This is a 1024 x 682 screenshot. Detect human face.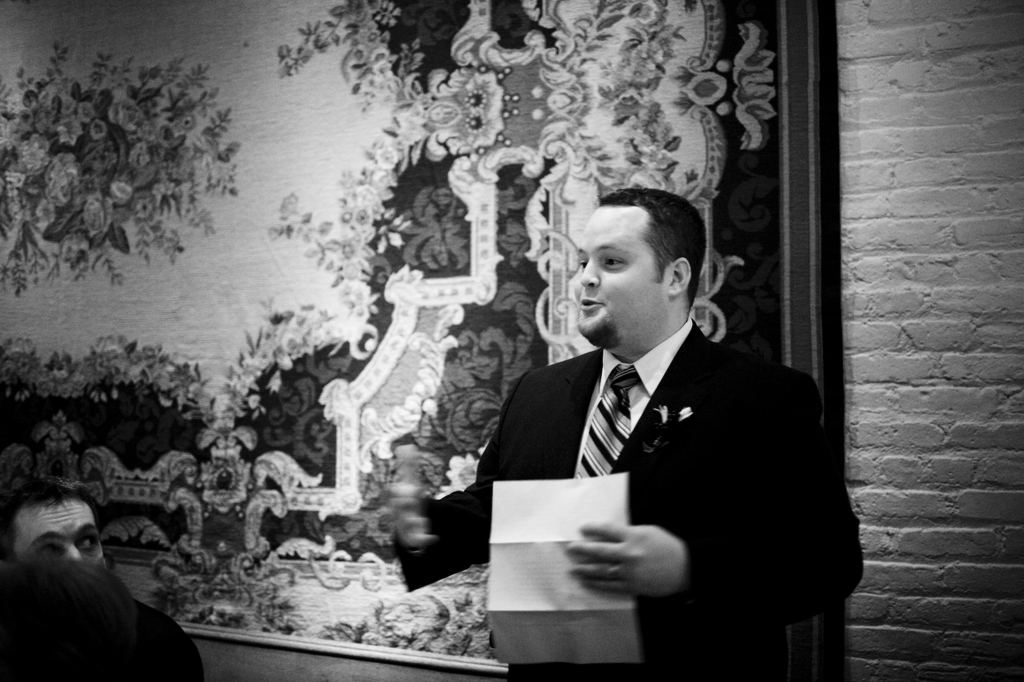
[left=15, top=495, right=106, bottom=566].
